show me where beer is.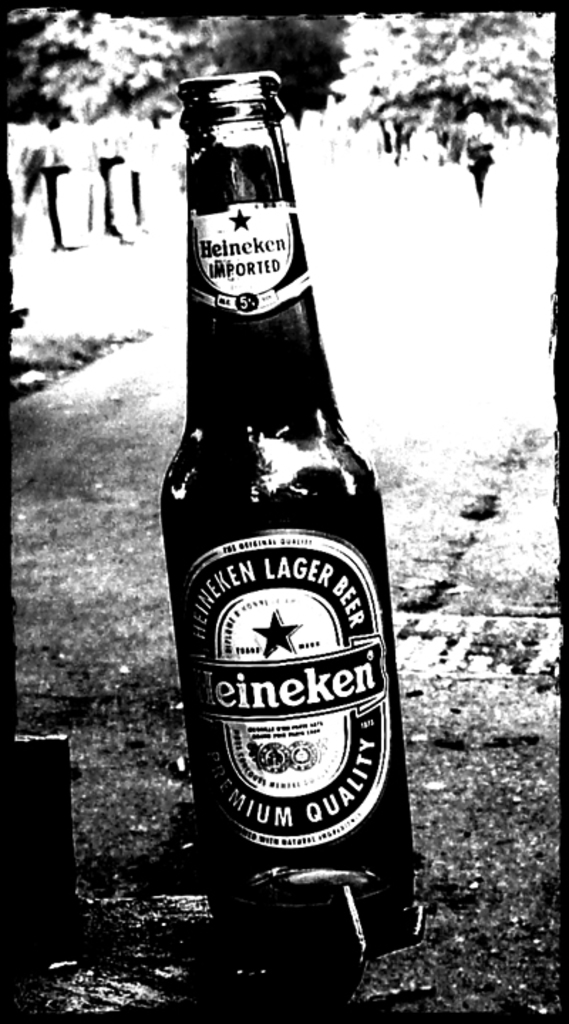
beer is at detection(151, 71, 415, 970).
